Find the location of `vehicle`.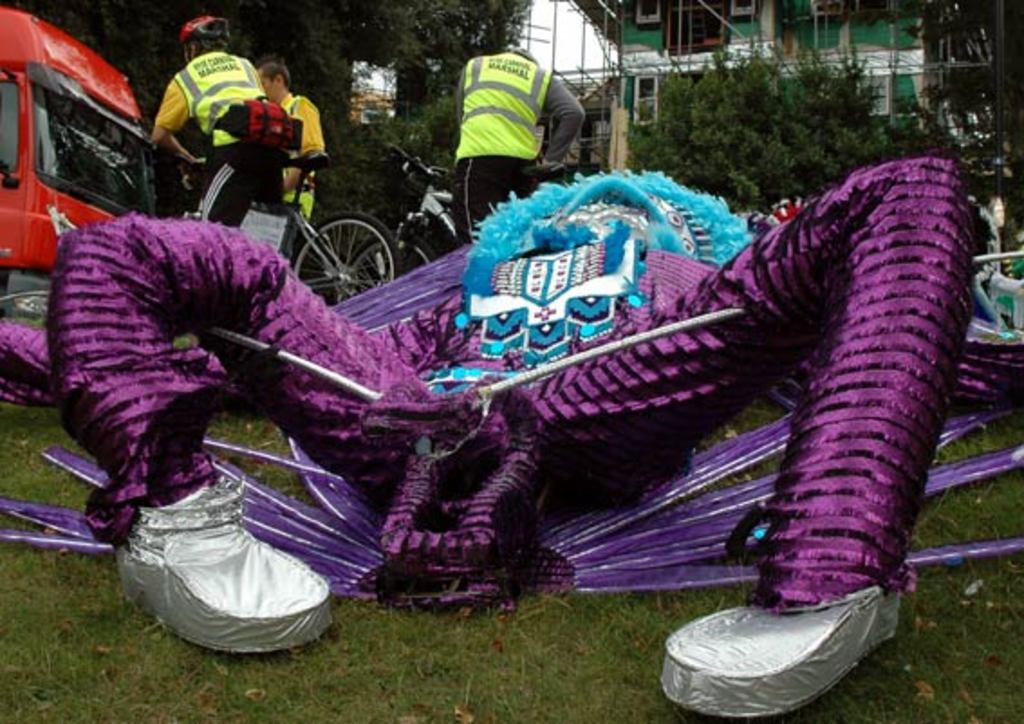
Location: Rect(276, 153, 401, 311).
